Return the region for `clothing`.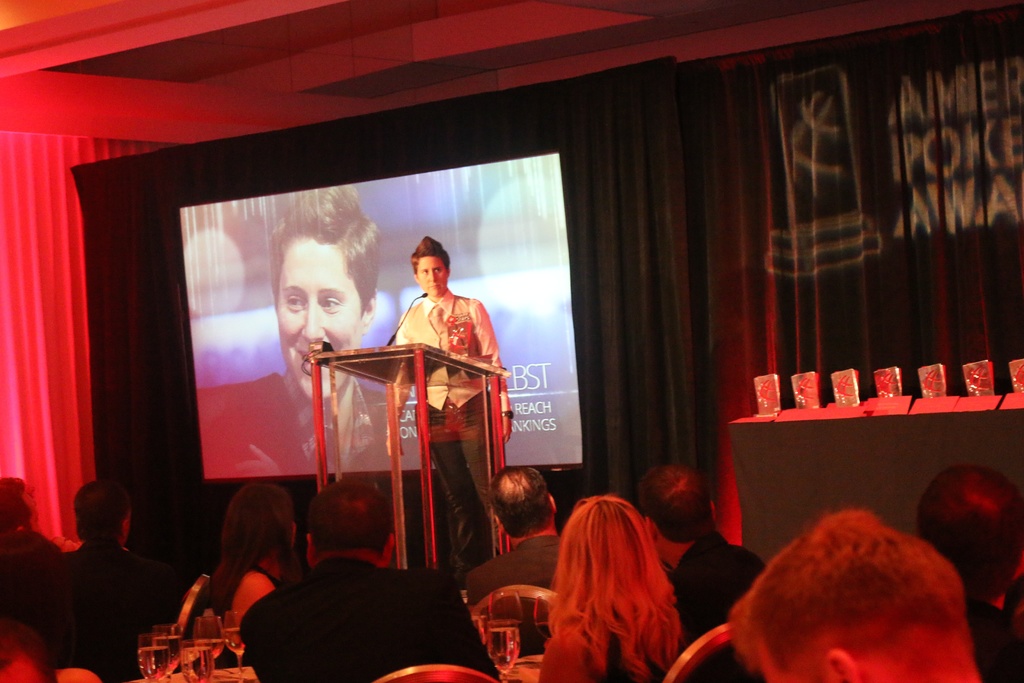
box(241, 550, 499, 682).
